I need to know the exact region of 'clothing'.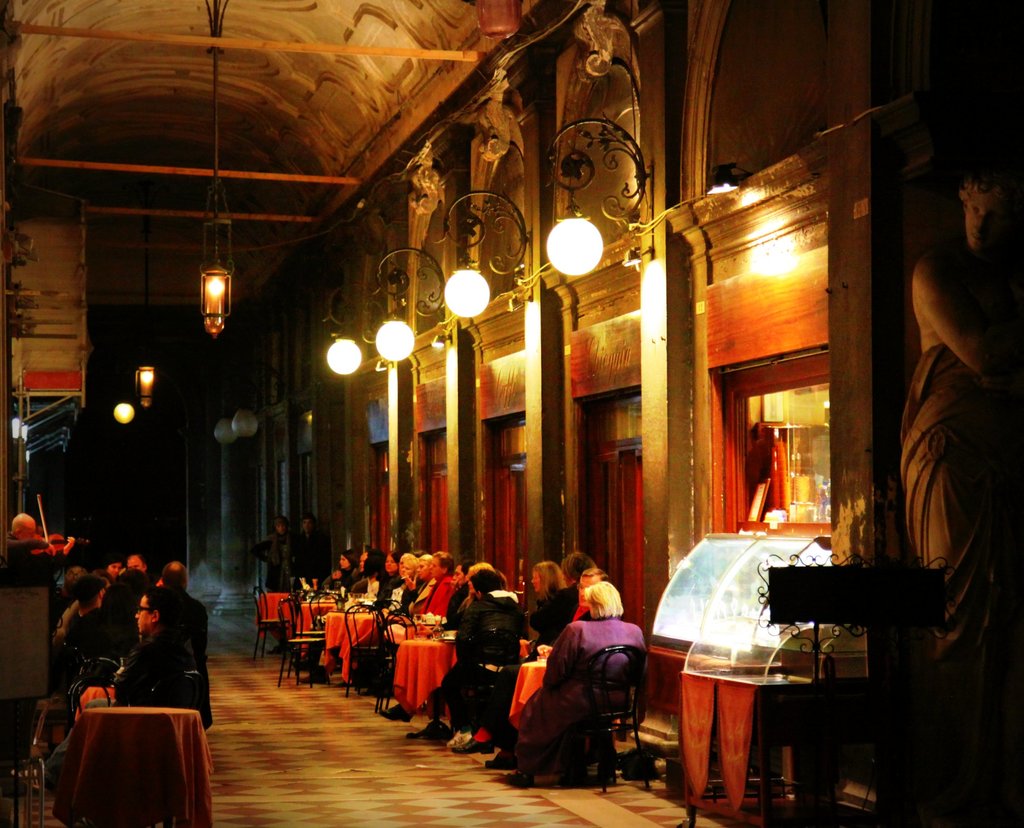
Region: [515,613,645,774].
